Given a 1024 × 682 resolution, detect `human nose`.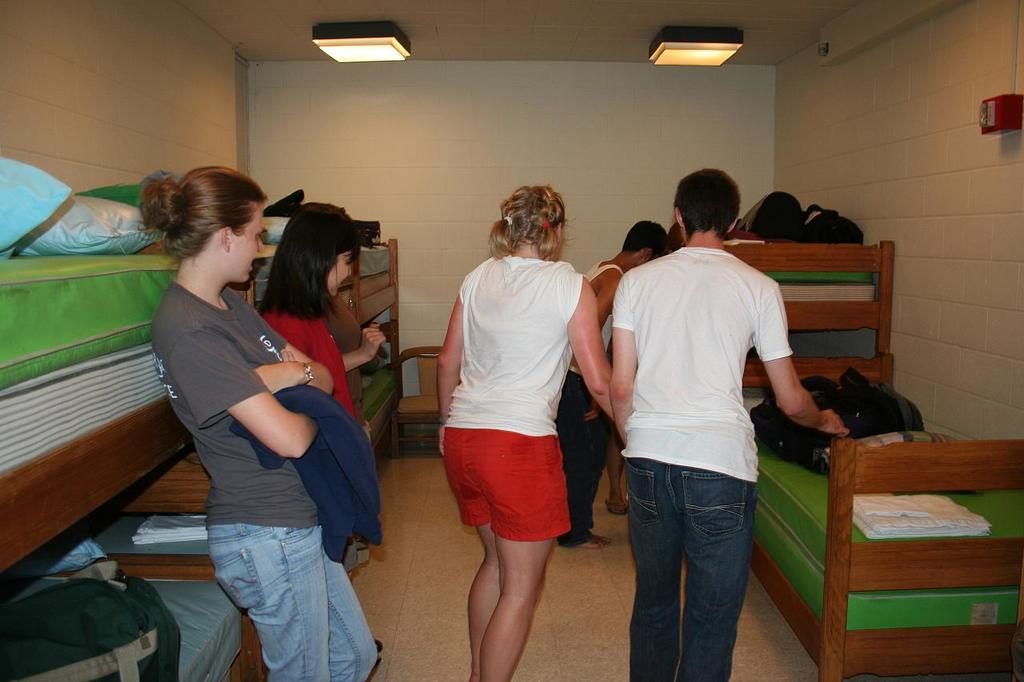
locate(346, 261, 351, 281).
